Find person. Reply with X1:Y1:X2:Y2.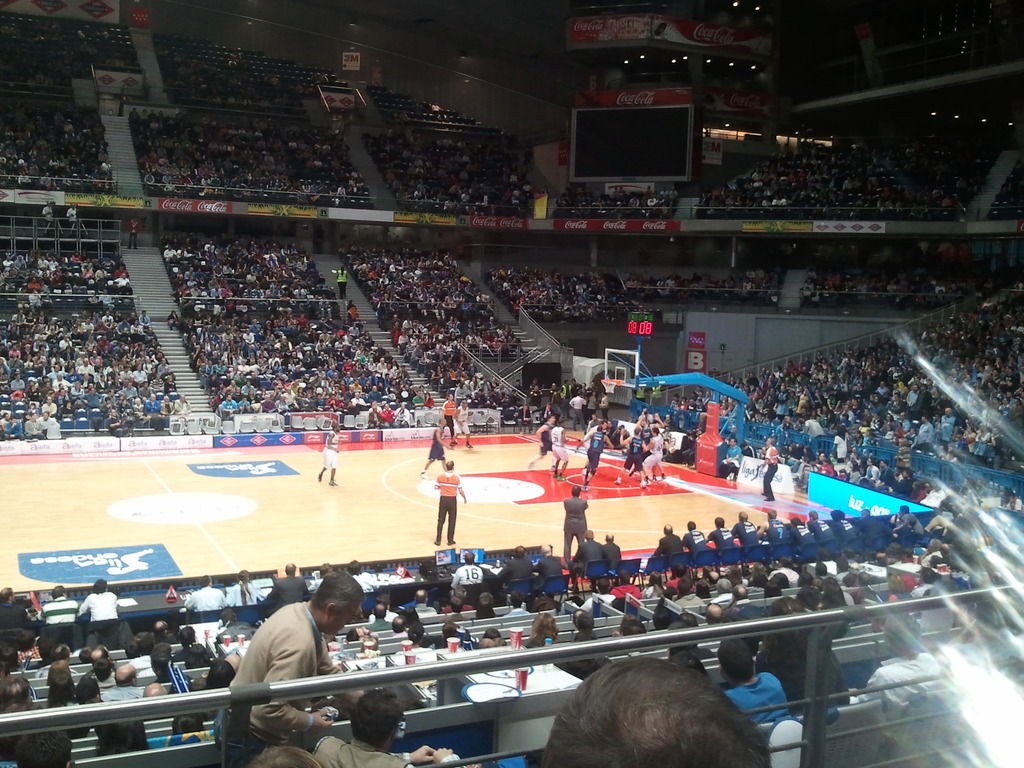
646:428:666:481.
